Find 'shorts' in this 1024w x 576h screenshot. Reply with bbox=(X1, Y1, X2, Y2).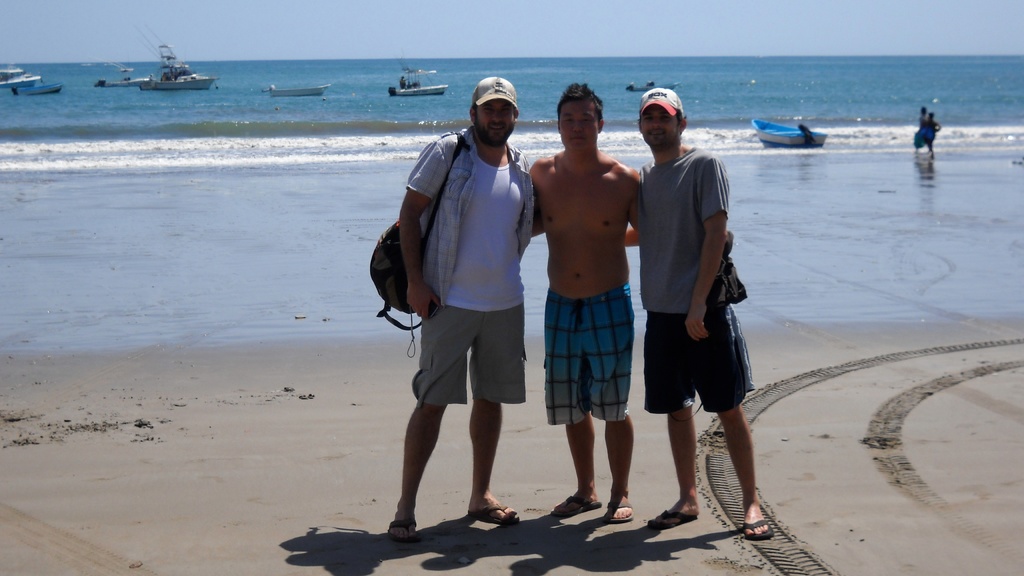
bbox=(540, 282, 646, 419).
